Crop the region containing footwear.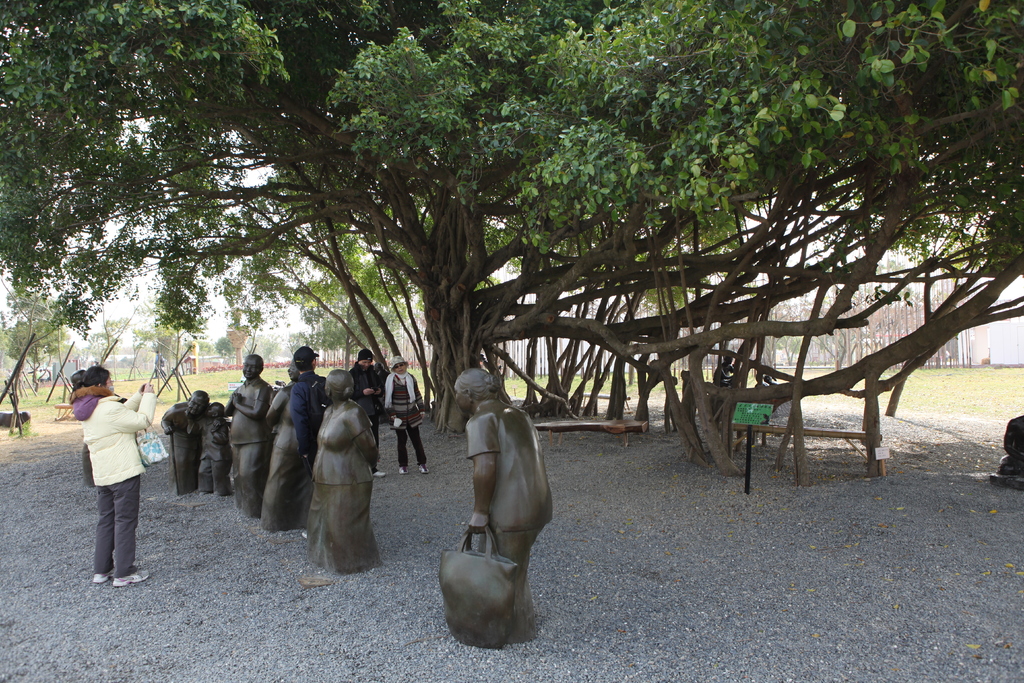
Crop region: 90 567 115 587.
